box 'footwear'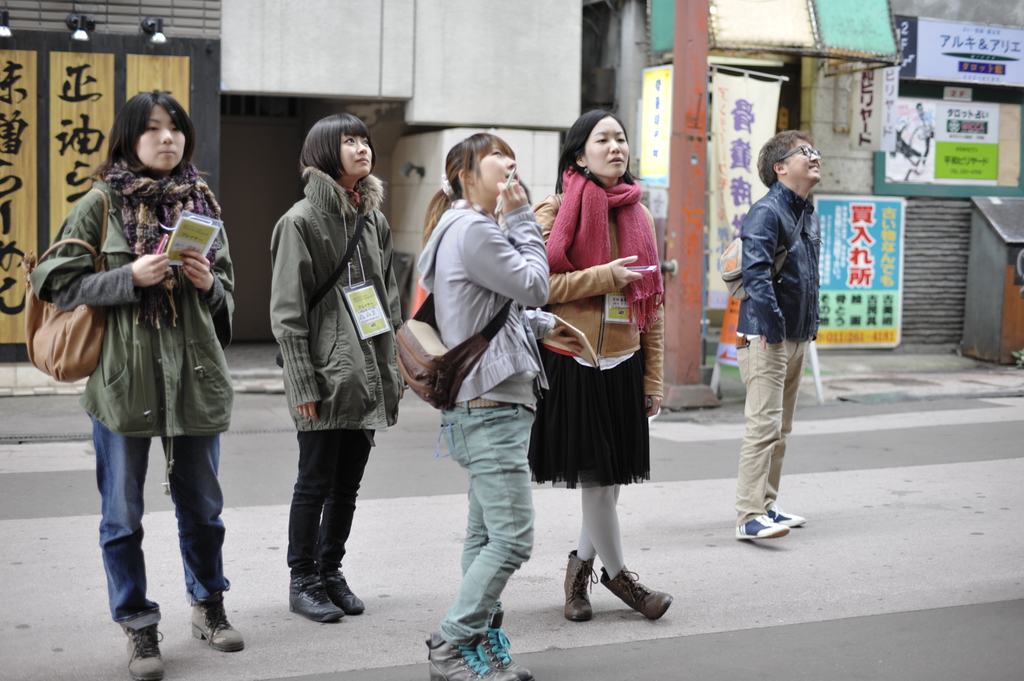
locate(598, 562, 675, 623)
